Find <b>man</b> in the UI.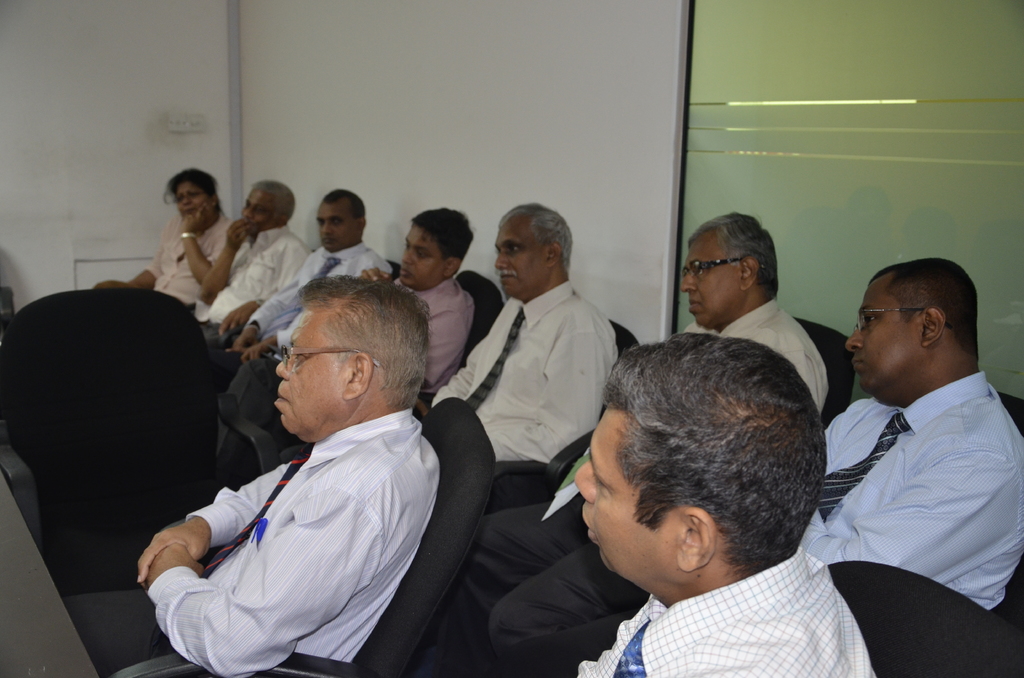
UI element at locate(364, 207, 486, 408).
